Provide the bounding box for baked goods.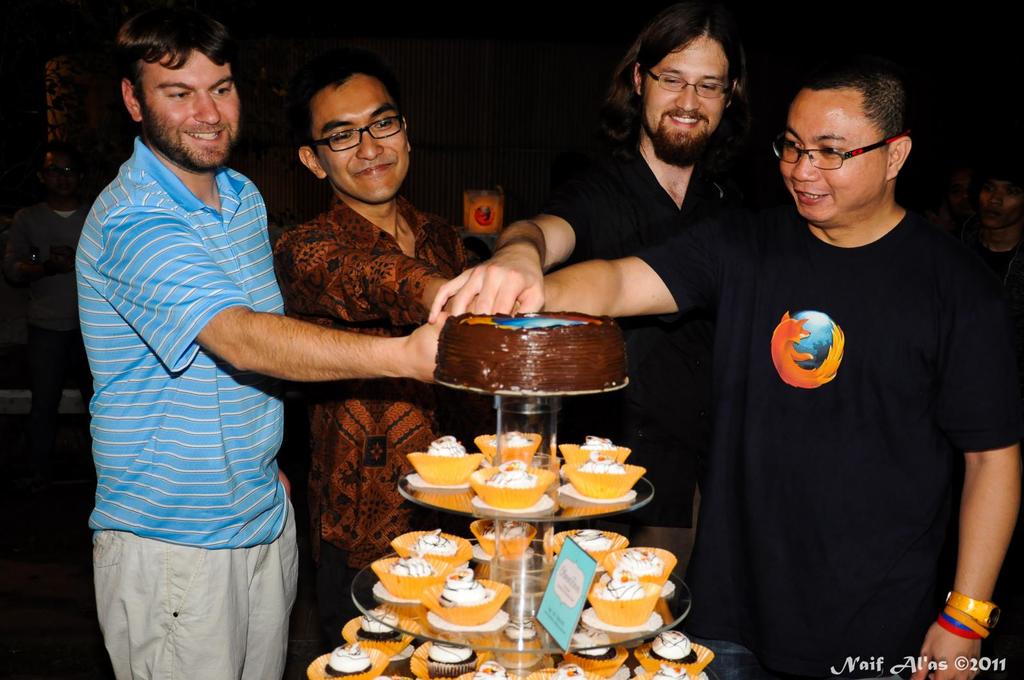
x1=435, y1=306, x2=630, y2=396.
